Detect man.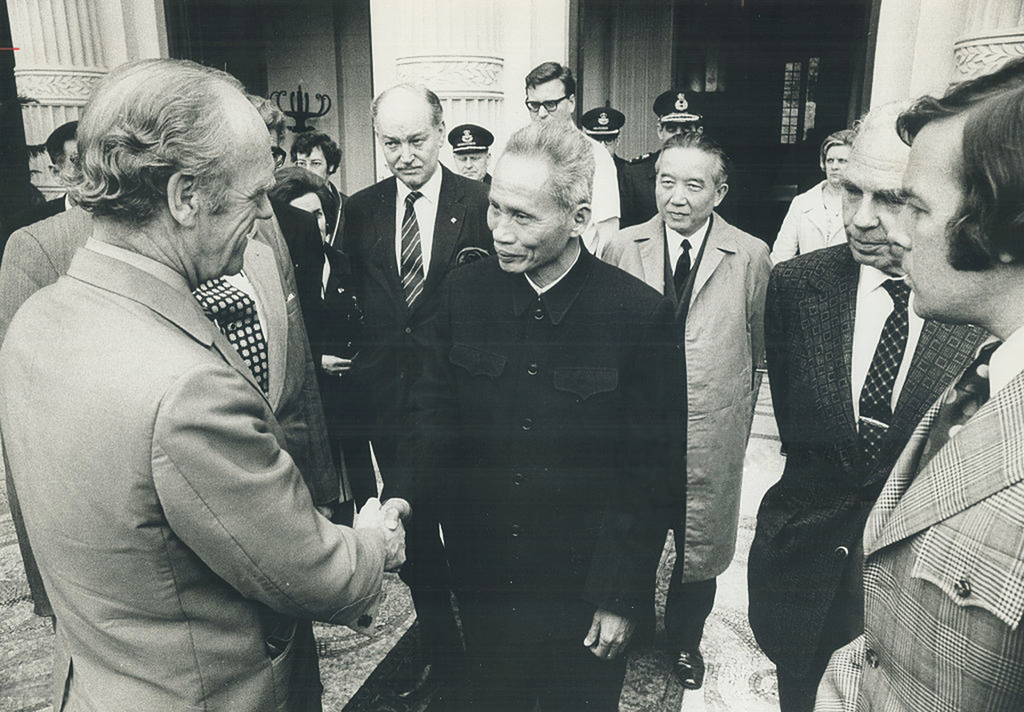
Detected at bbox=(0, 55, 415, 711).
